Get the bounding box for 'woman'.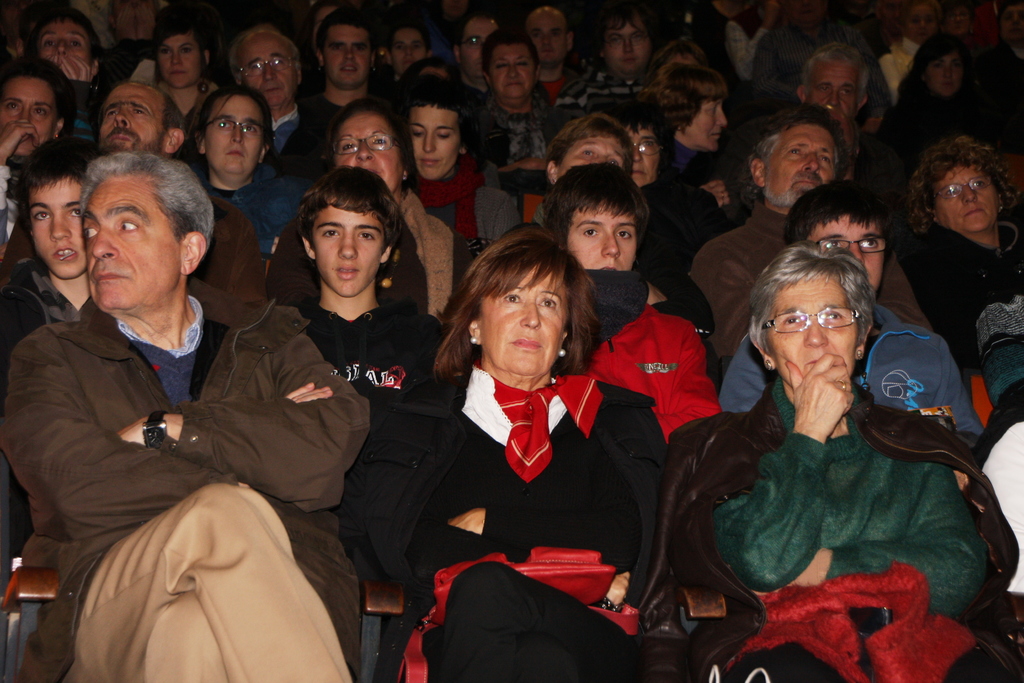
<bbox>527, 112, 637, 228</bbox>.
